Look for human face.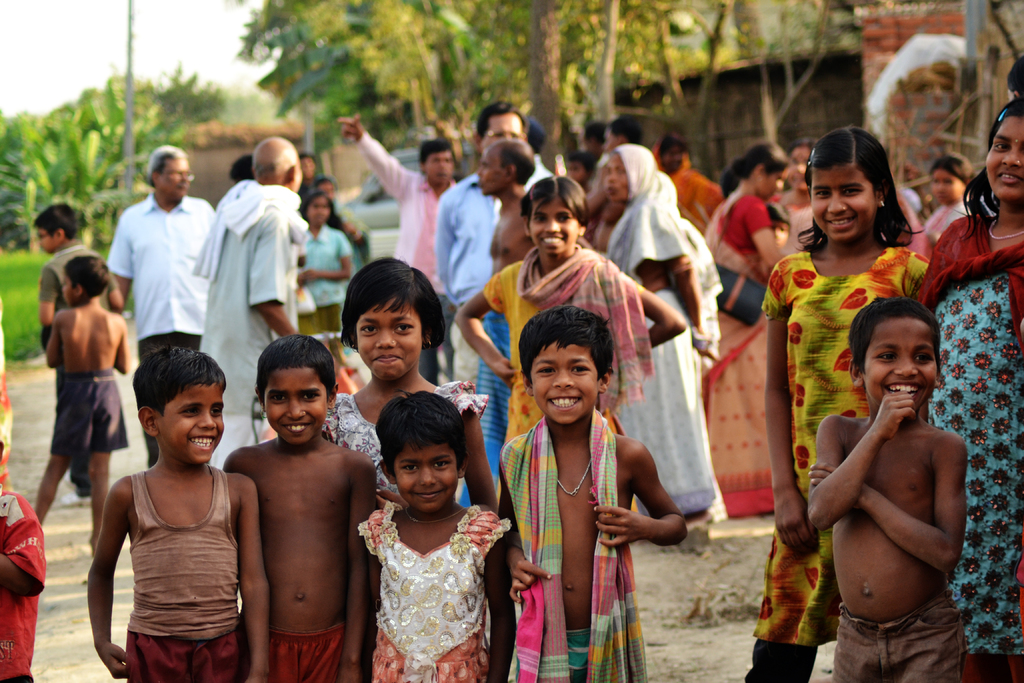
Found: [left=926, top=168, right=964, bottom=201].
